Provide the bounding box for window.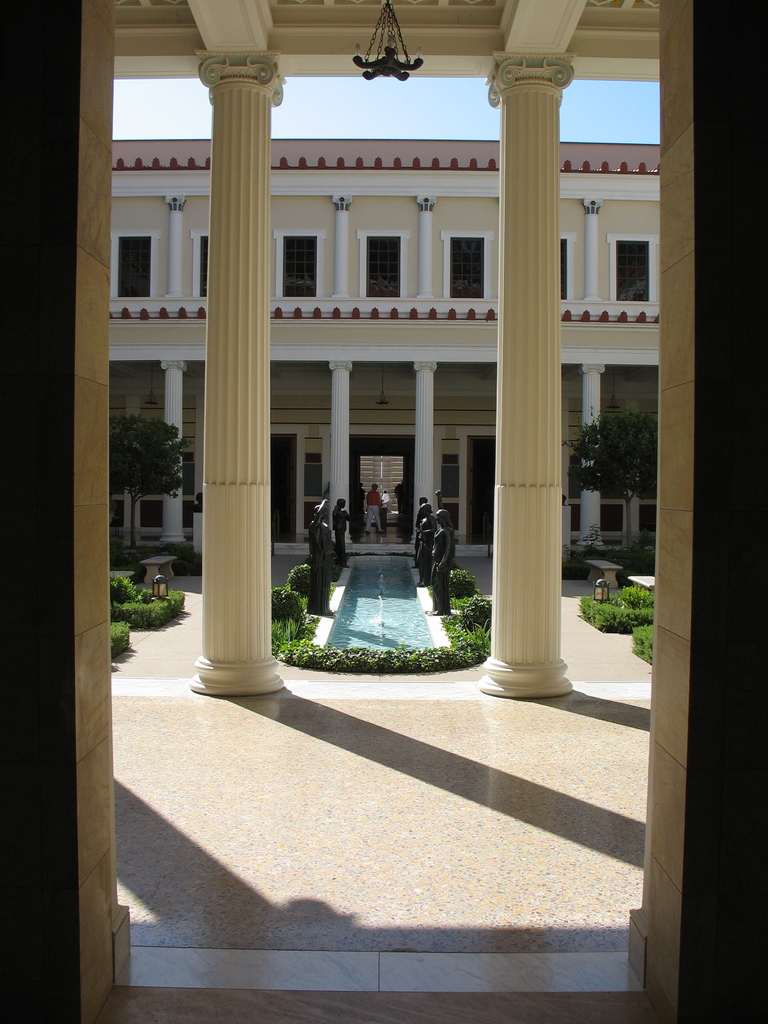
crop(611, 237, 653, 303).
